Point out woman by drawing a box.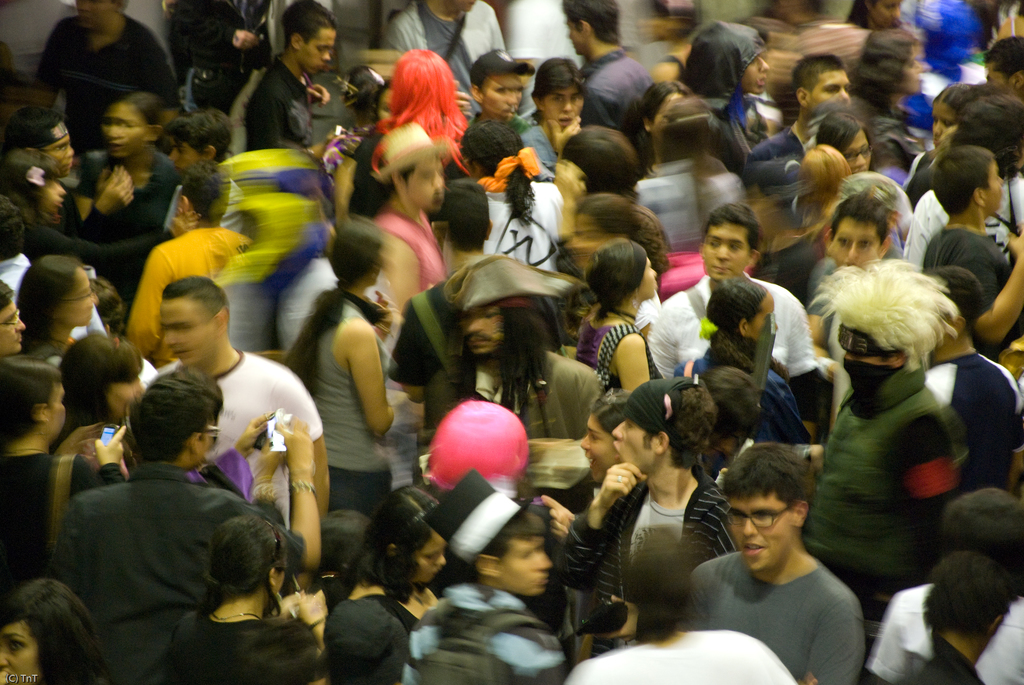
x1=540 y1=395 x2=634 y2=534.
